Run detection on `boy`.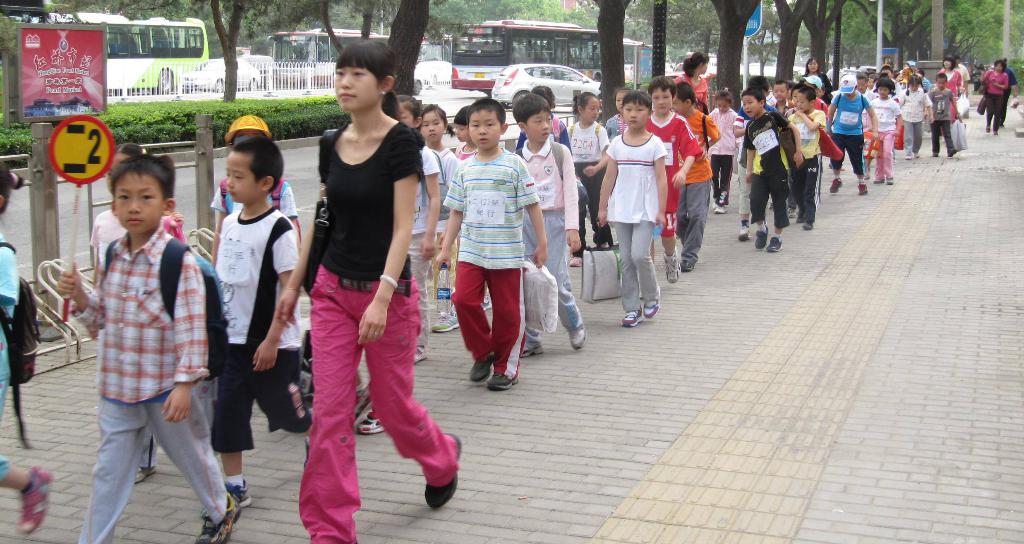
Result: crop(195, 134, 315, 521).
